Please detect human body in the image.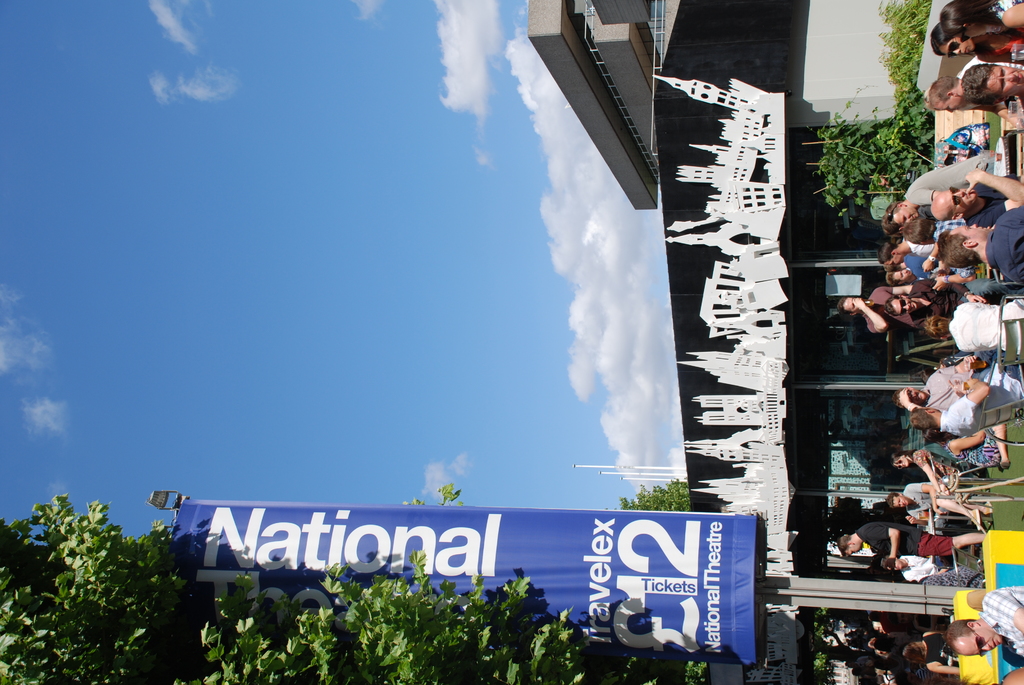
(898, 350, 1008, 405).
